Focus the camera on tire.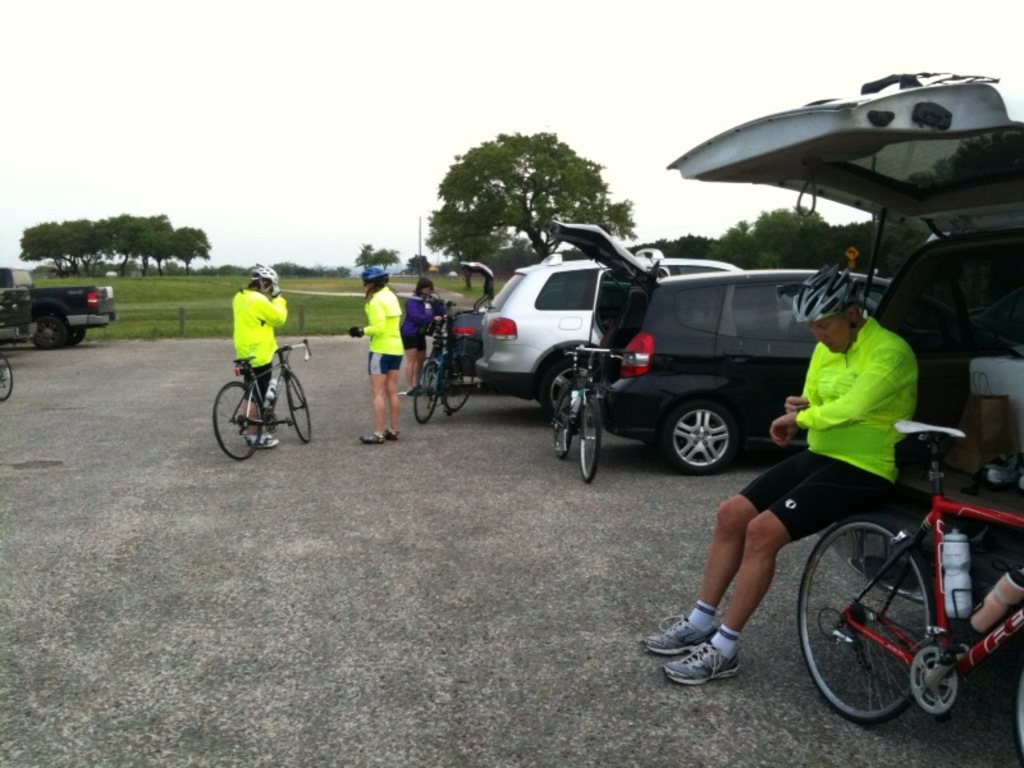
Focus region: crop(288, 374, 312, 442).
